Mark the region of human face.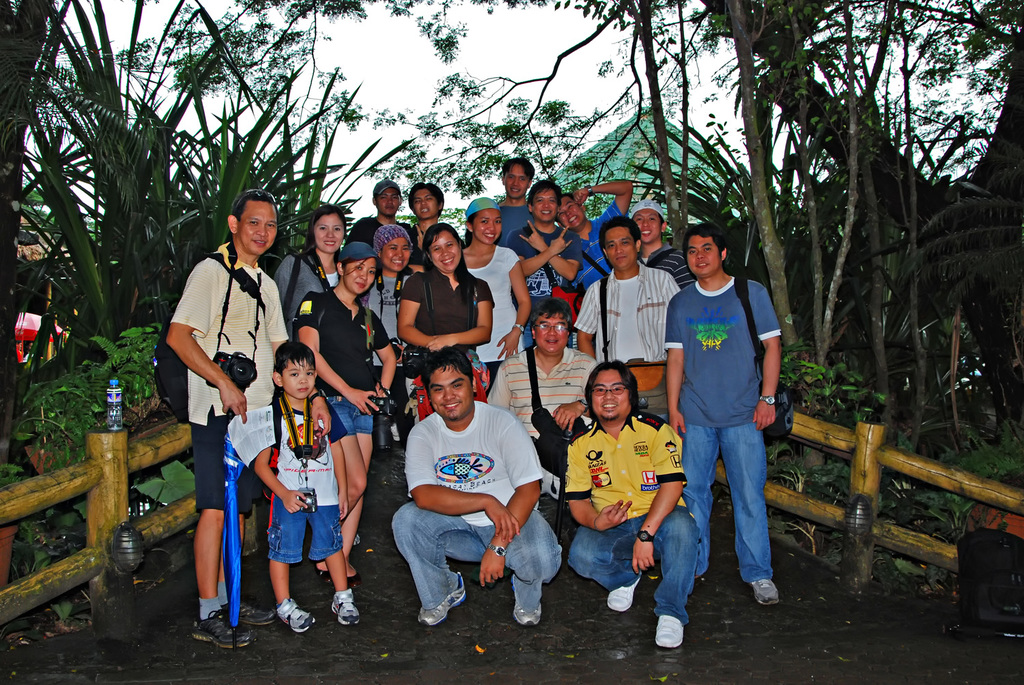
Region: 471:207:502:245.
